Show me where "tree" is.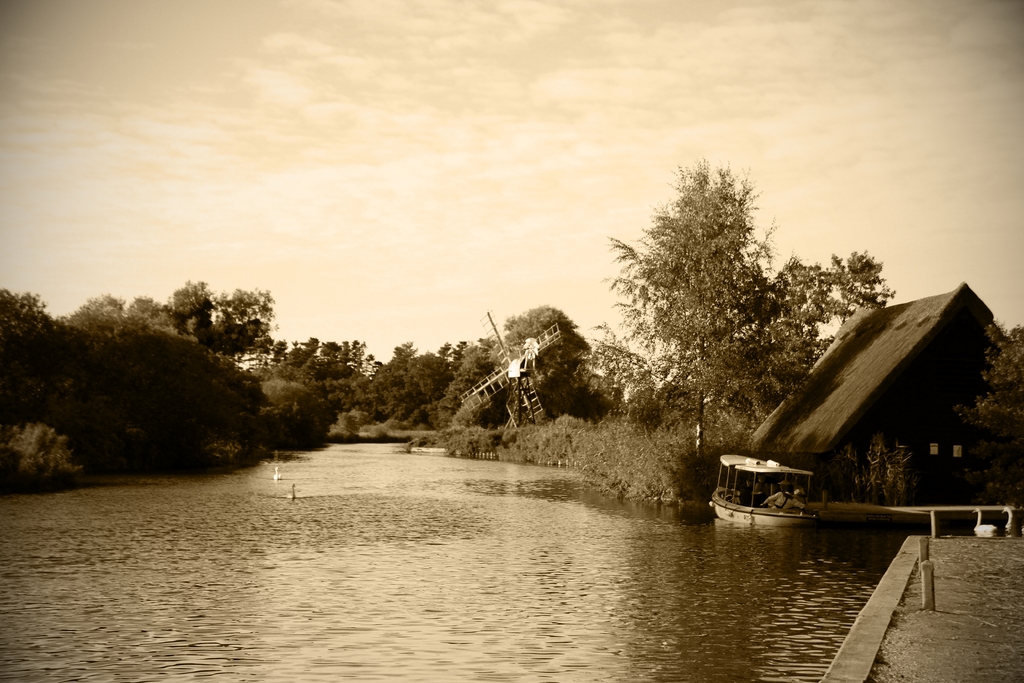
"tree" is at x1=977, y1=332, x2=1023, y2=436.
